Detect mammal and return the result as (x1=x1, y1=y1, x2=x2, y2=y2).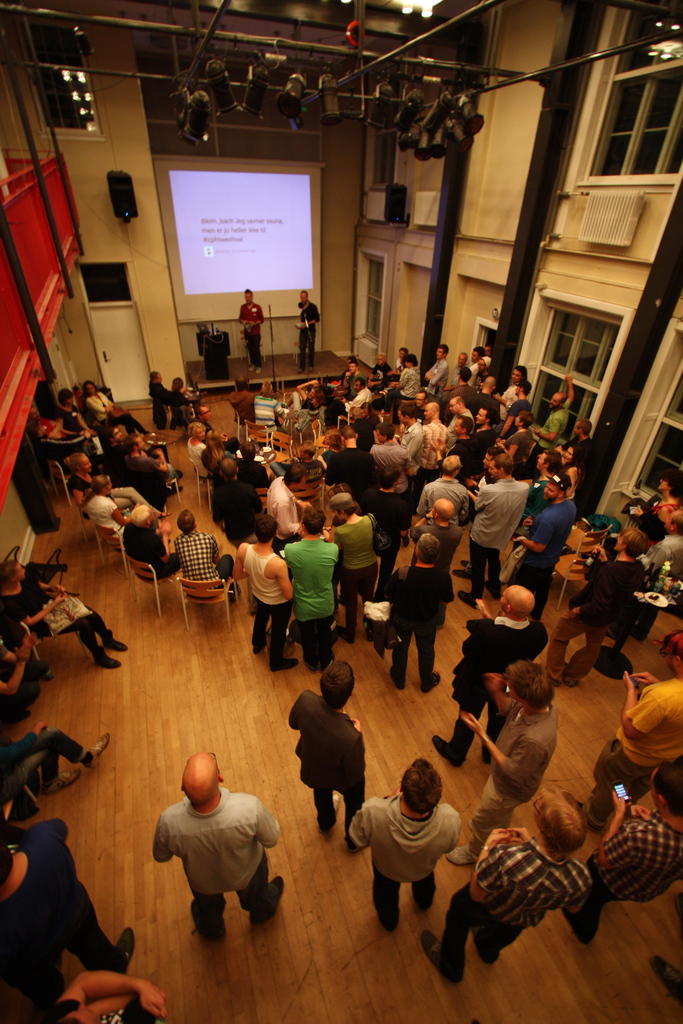
(x1=397, y1=397, x2=425, y2=502).
